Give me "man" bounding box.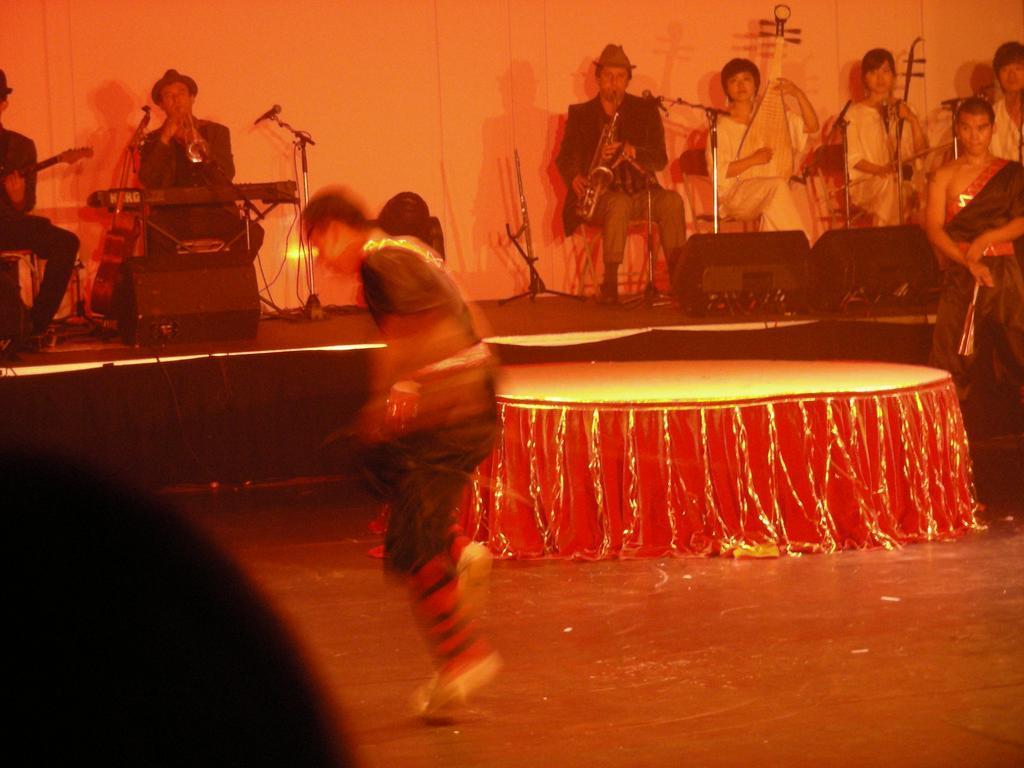
[555,43,689,315].
